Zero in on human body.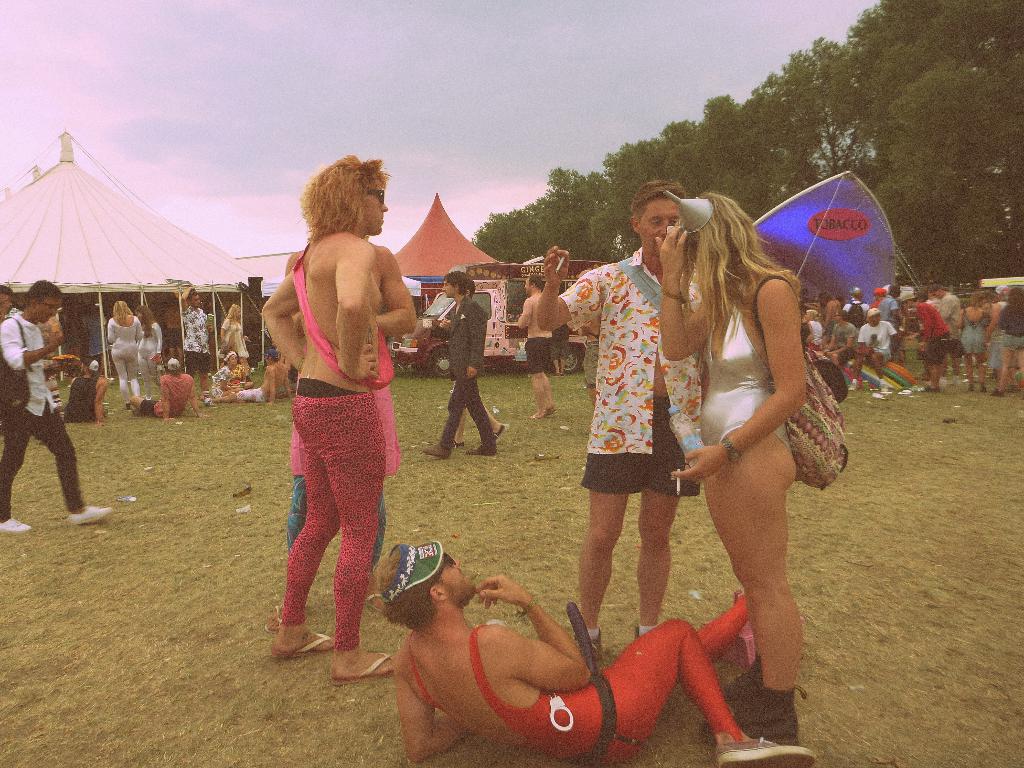
Zeroed in: 532/247/721/664.
